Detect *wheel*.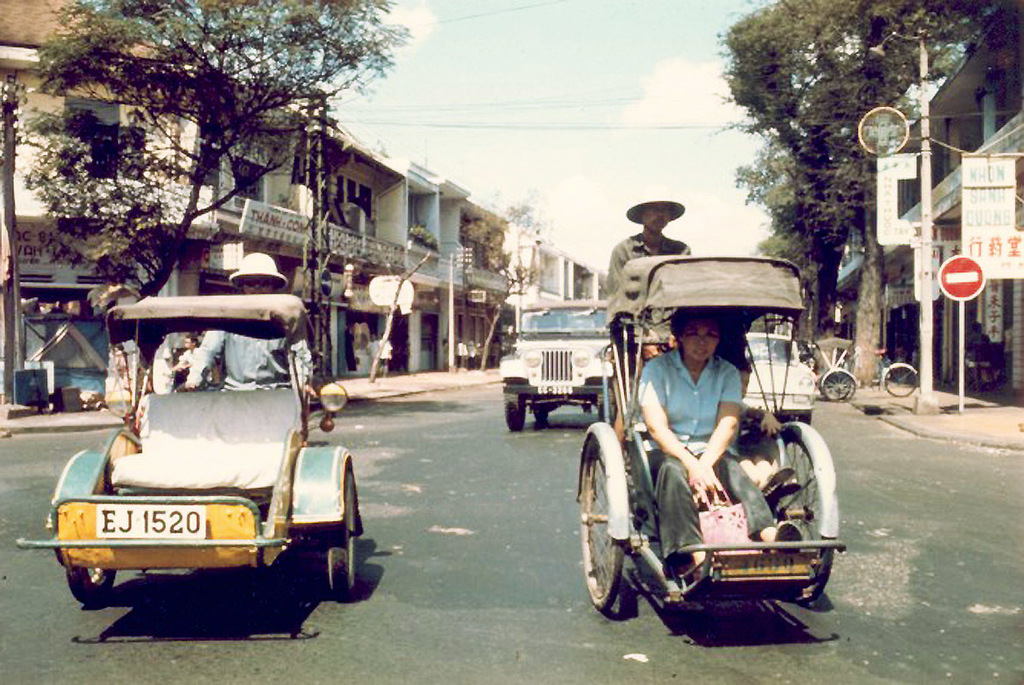
Detected at [779, 420, 842, 603].
